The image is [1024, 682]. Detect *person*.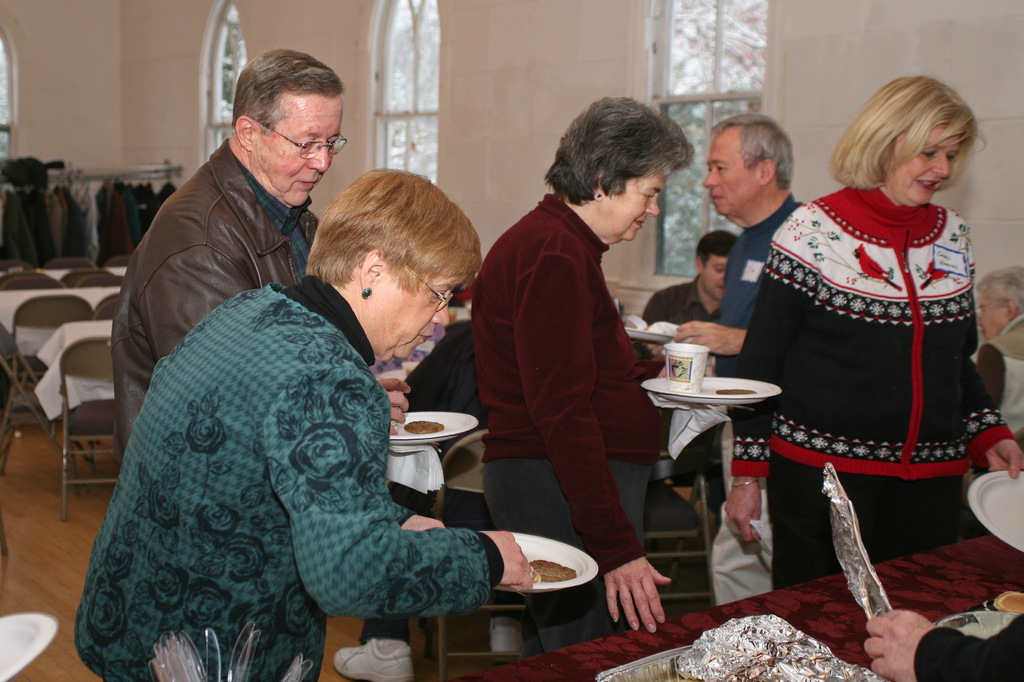
Detection: 644 227 737 375.
